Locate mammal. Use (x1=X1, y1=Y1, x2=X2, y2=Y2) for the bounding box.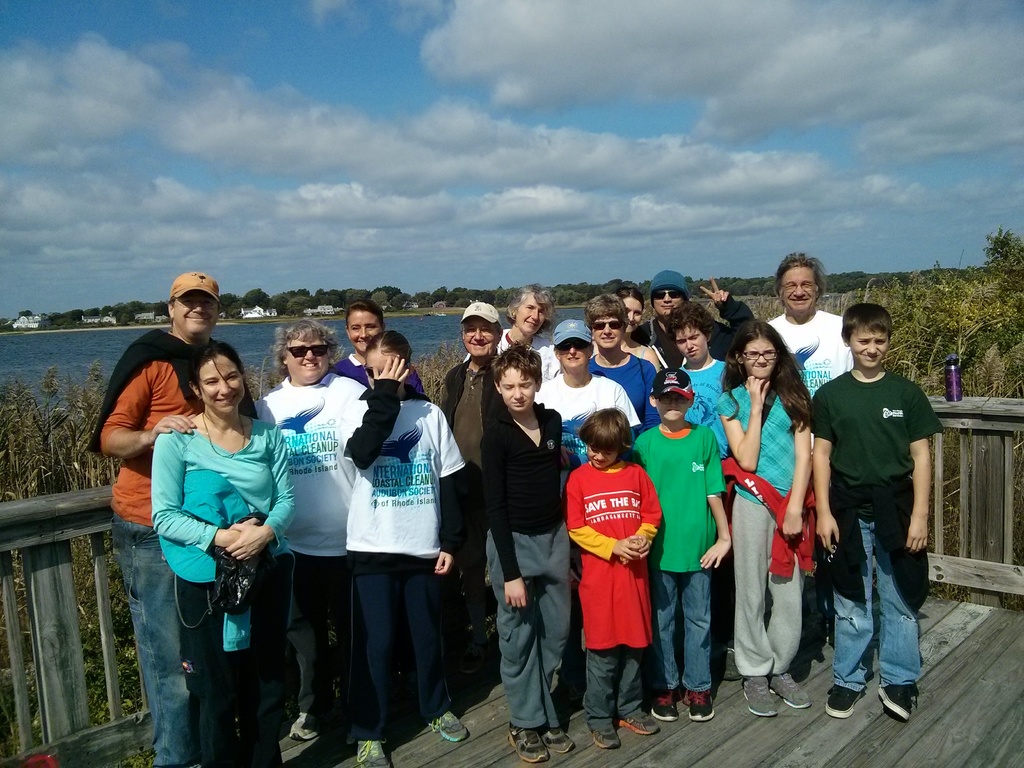
(x1=554, y1=364, x2=670, y2=767).
